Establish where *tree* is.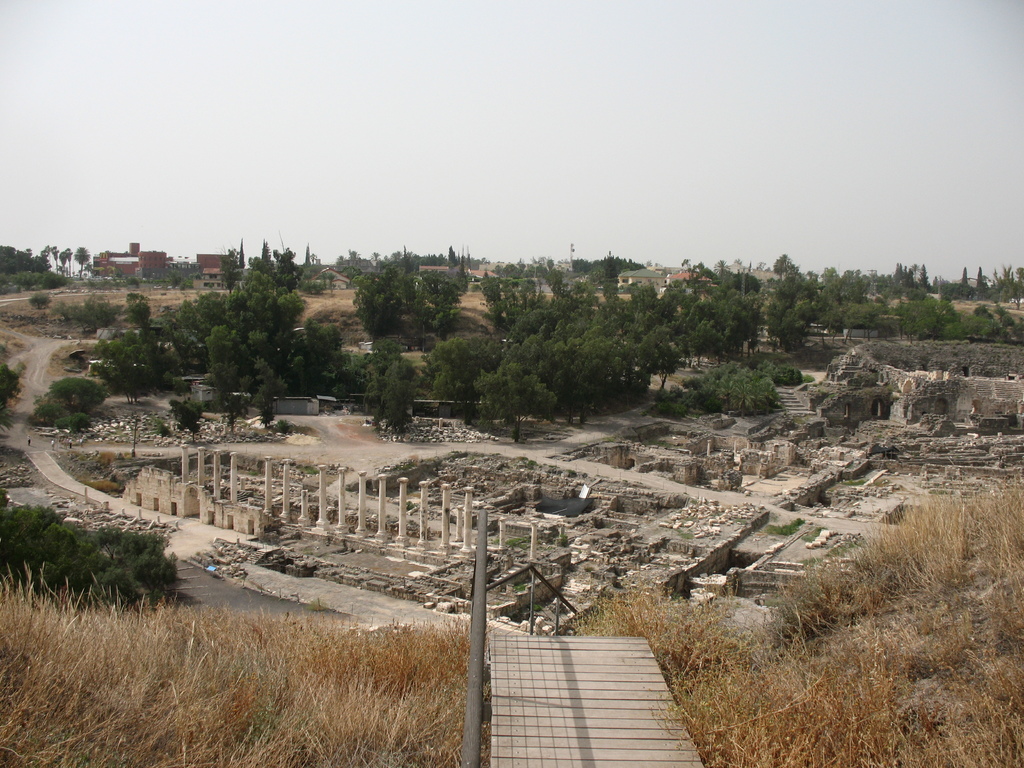
Established at <region>507, 281, 545, 331</region>.
